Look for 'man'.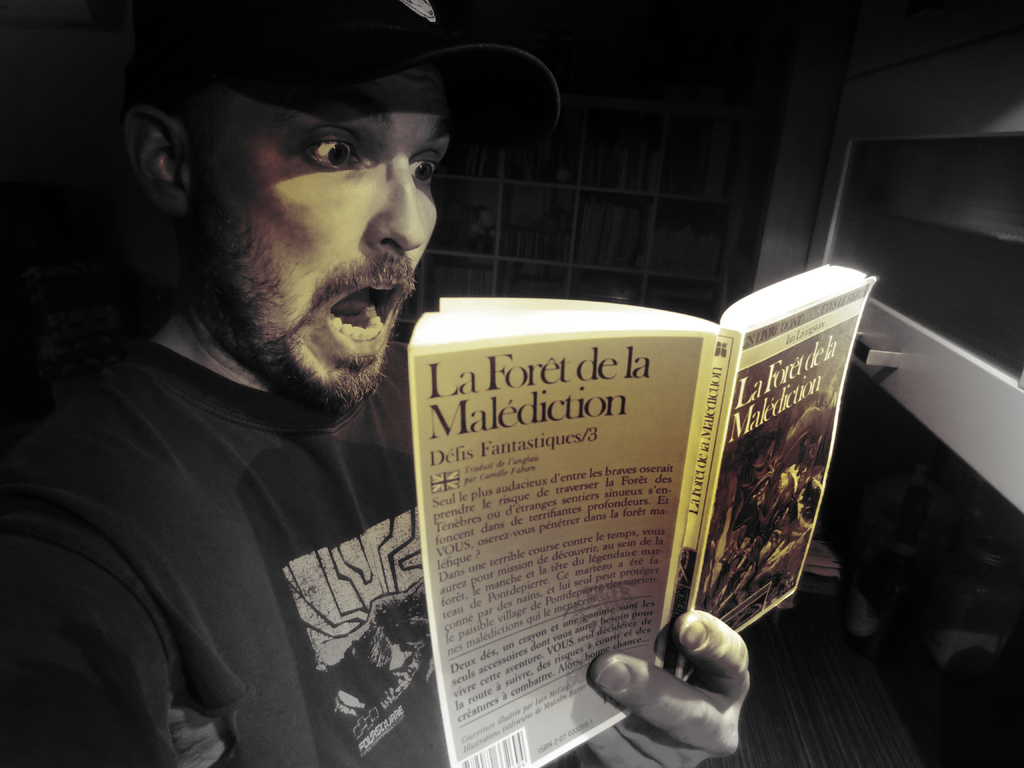
Found: 0, 0, 755, 767.
